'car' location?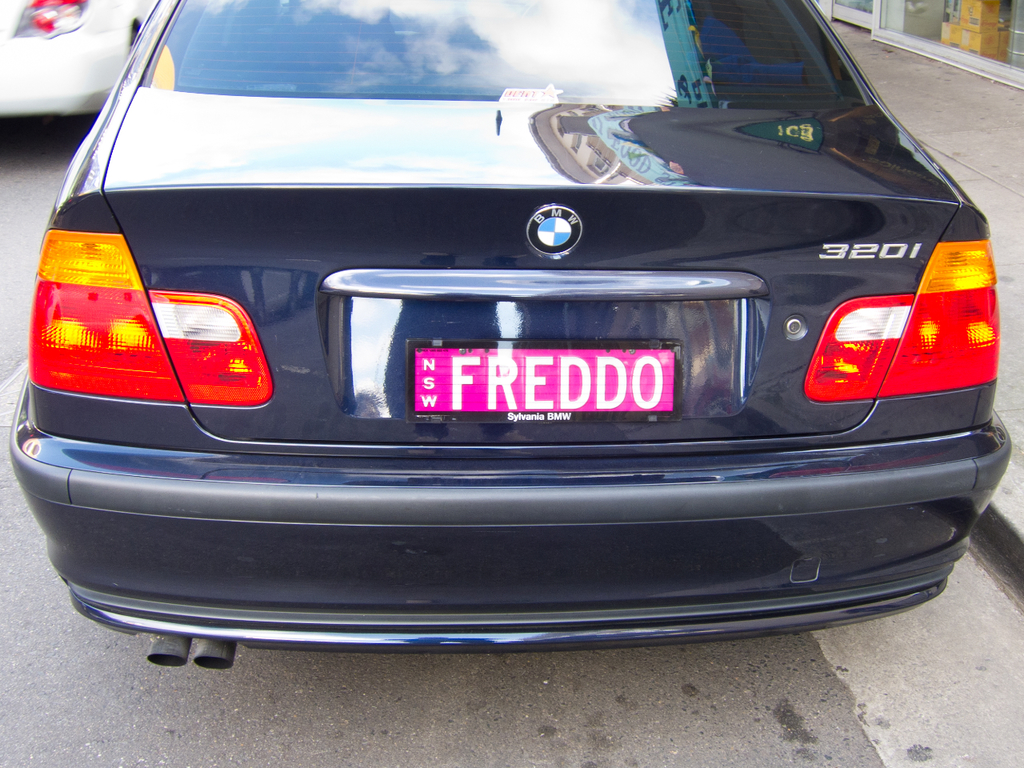
[0,0,146,122]
